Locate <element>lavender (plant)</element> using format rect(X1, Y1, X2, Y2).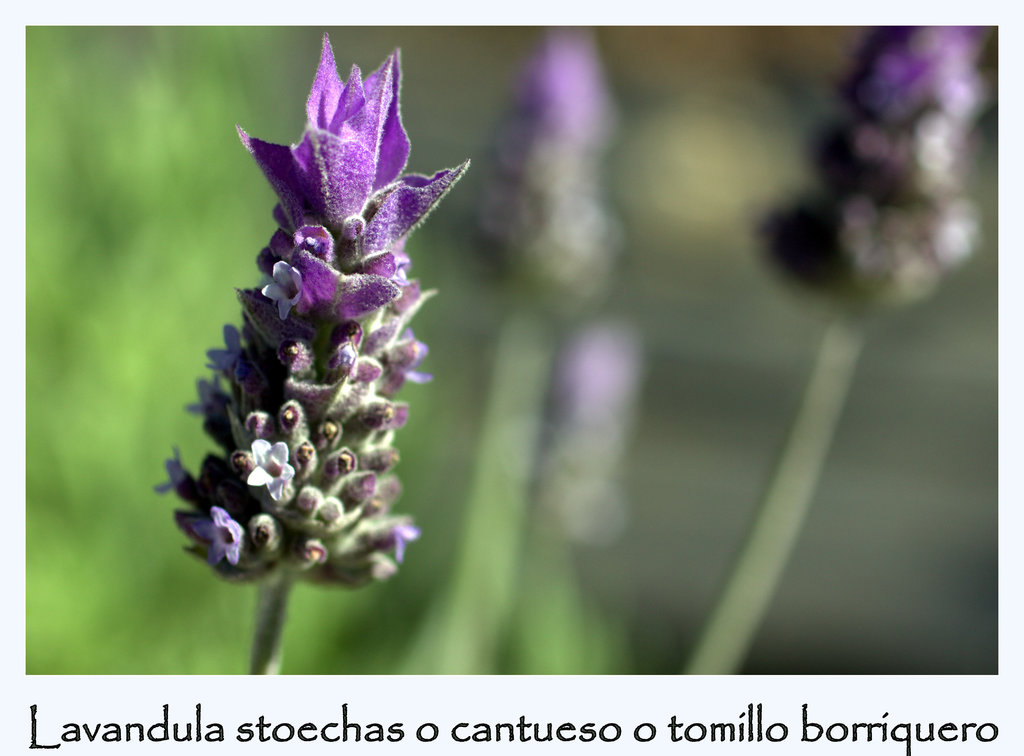
rect(754, 22, 989, 326).
